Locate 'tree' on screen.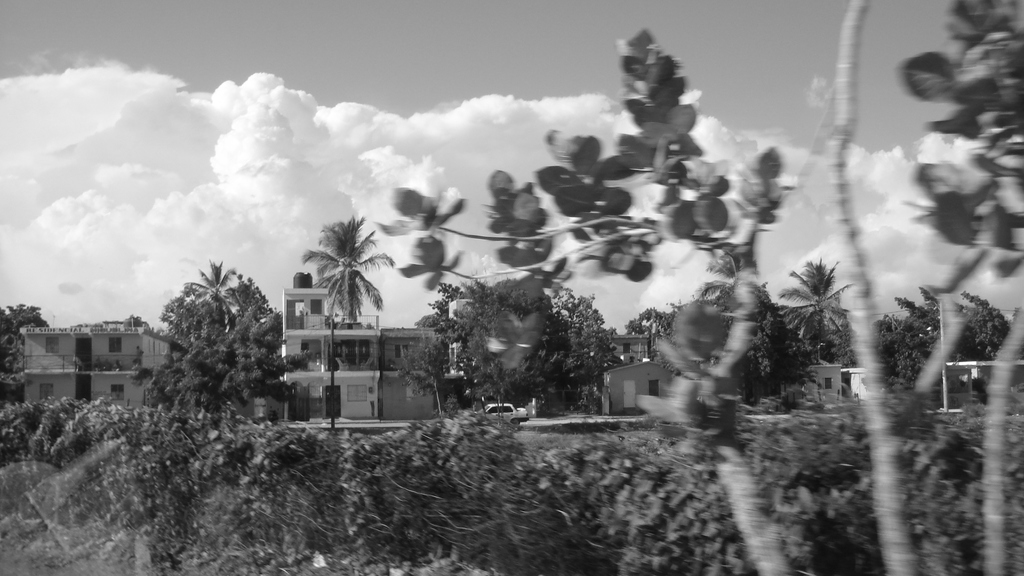
On screen at [898,0,1021,283].
